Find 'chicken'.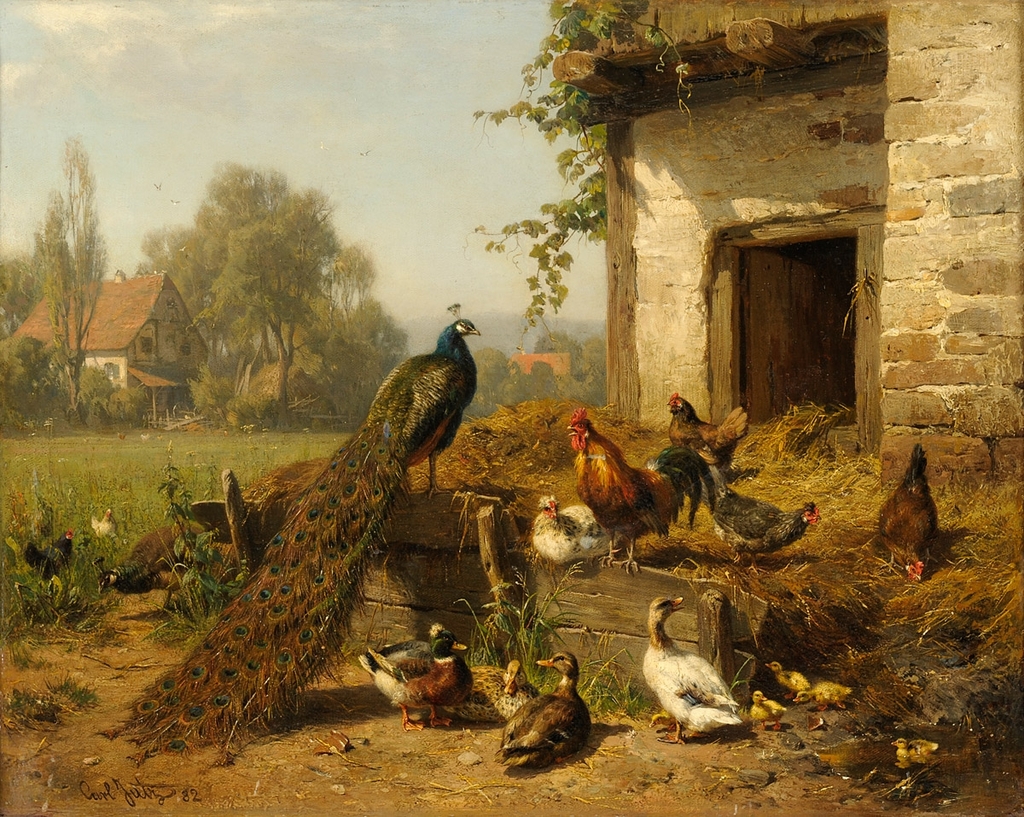
(19,523,82,610).
